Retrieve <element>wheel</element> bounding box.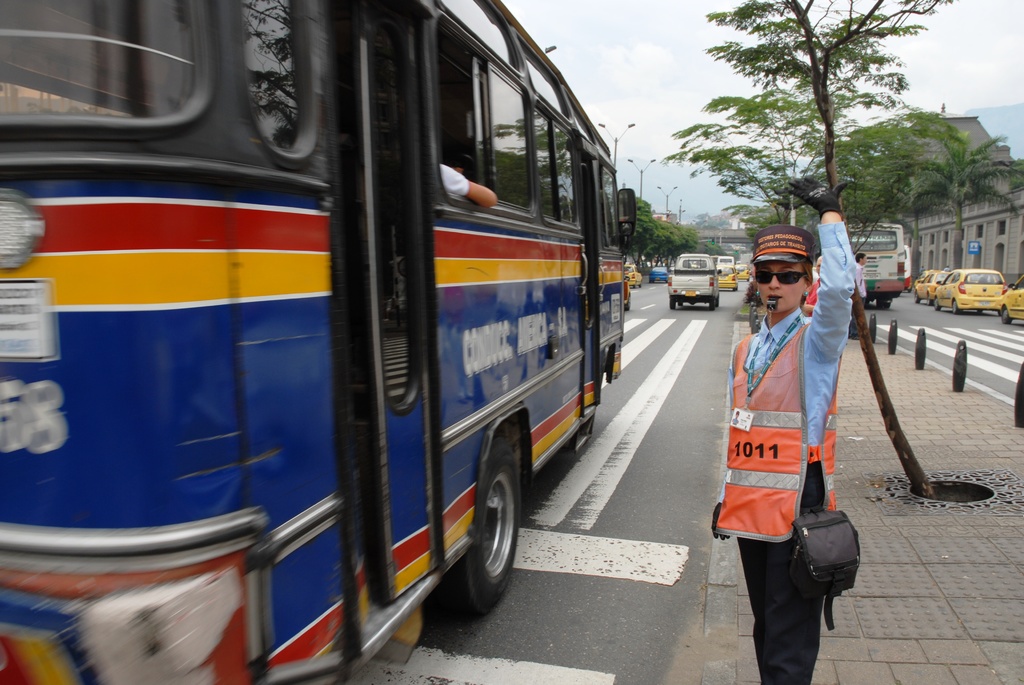
Bounding box: left=624, top=293, right=634, bottom=310.
